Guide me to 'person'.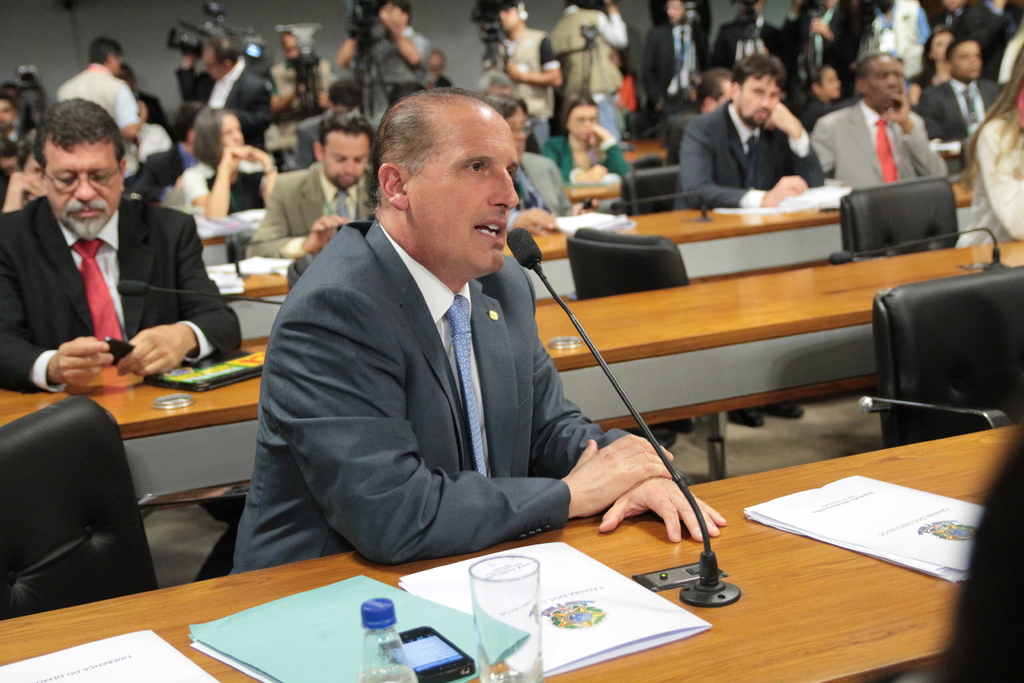
Guidance: x1=221, y1=89, x2=709, y2=574.
